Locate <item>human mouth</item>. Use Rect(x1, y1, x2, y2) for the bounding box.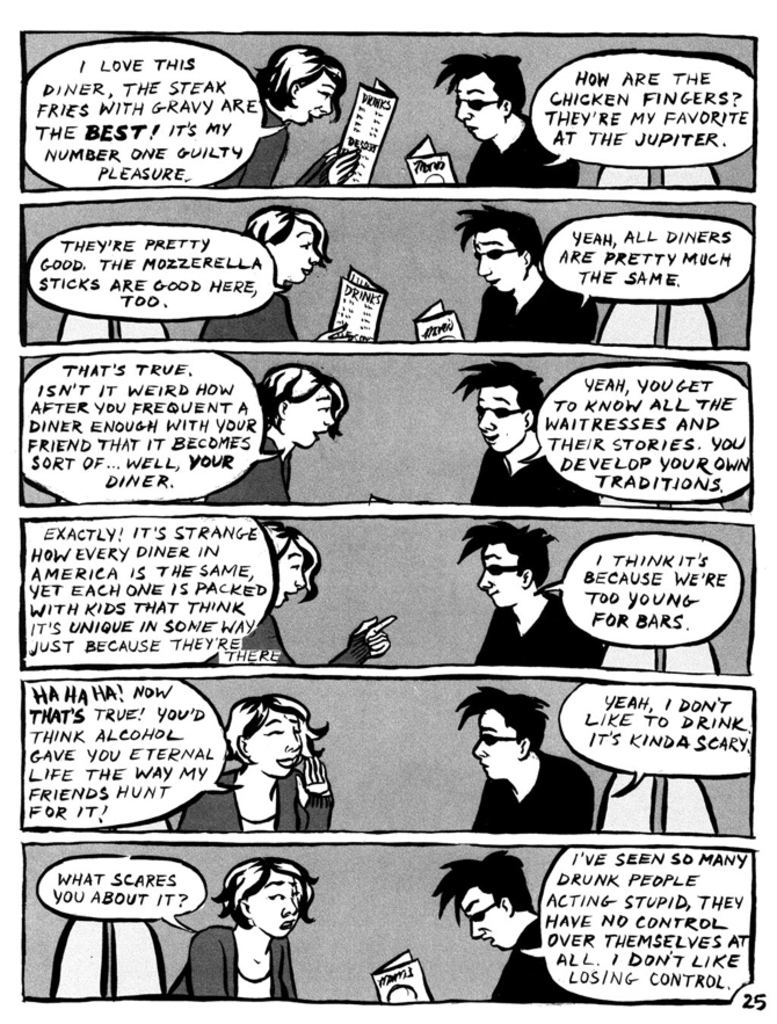
Rect(306, 110, 319, 123).
